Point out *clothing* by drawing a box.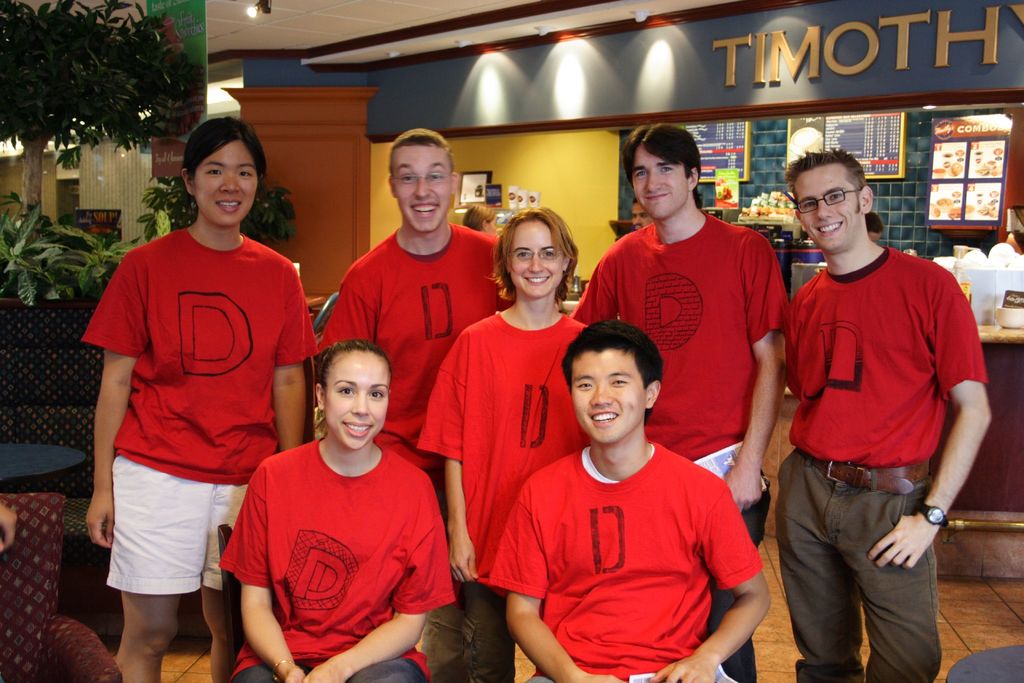
x1=412, y1=311, x2=590, y2=682.
